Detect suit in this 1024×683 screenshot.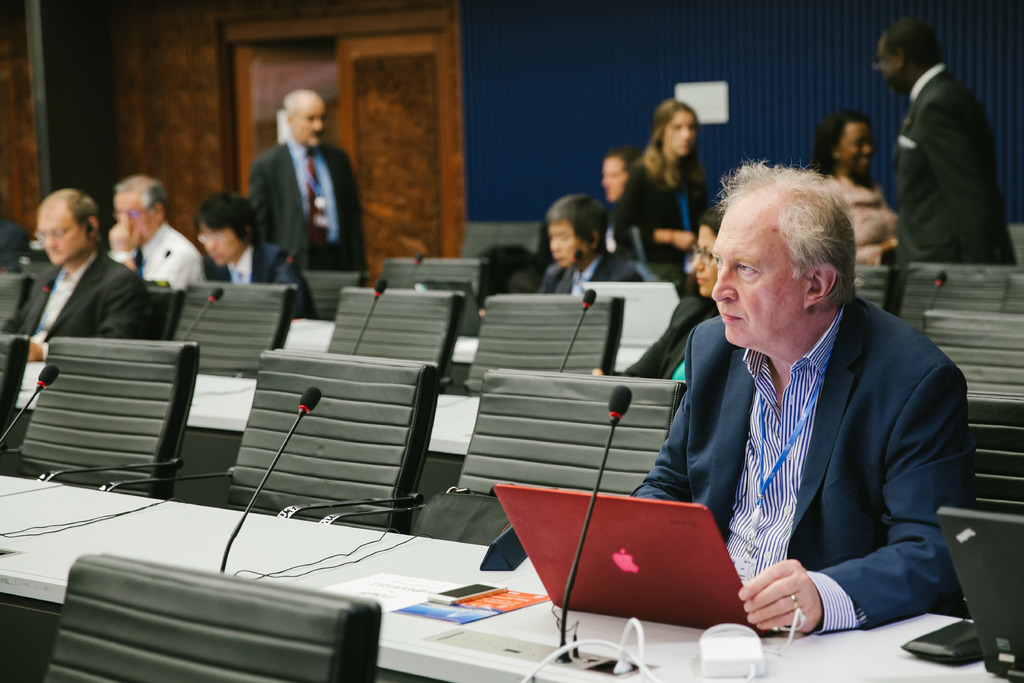
Detection: 611:298:720:388.
